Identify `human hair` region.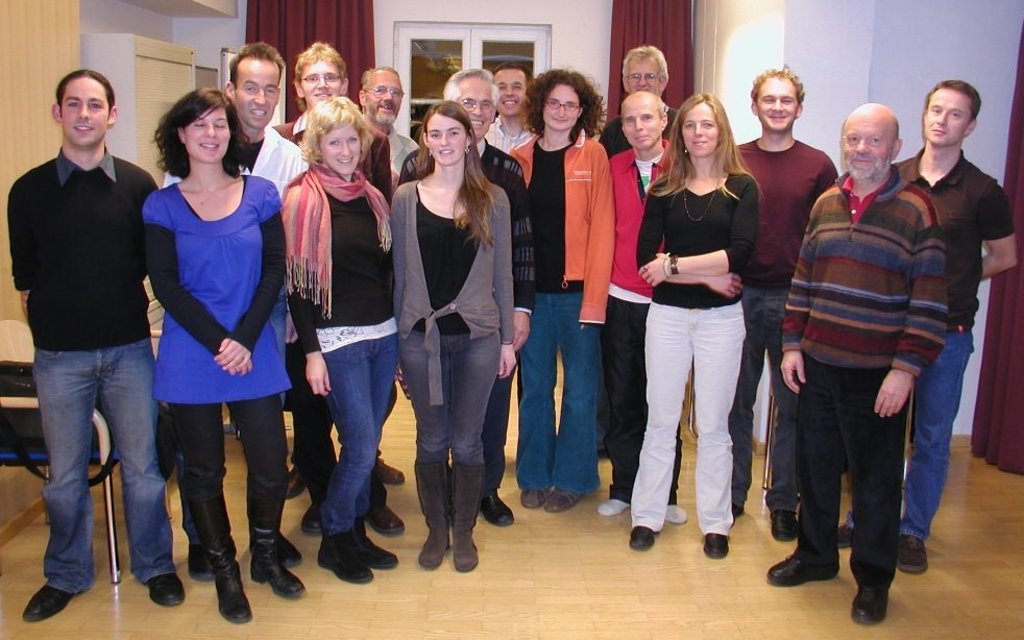
Region: bbox=(355, 59, 399, 89).
